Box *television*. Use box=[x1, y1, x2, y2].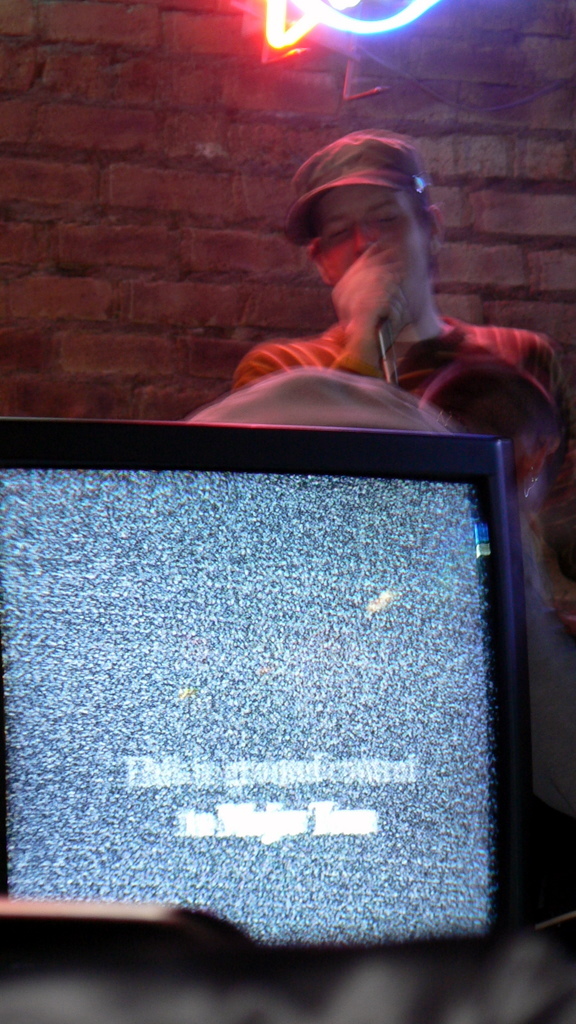
box=[0, 416, 548, 943].
